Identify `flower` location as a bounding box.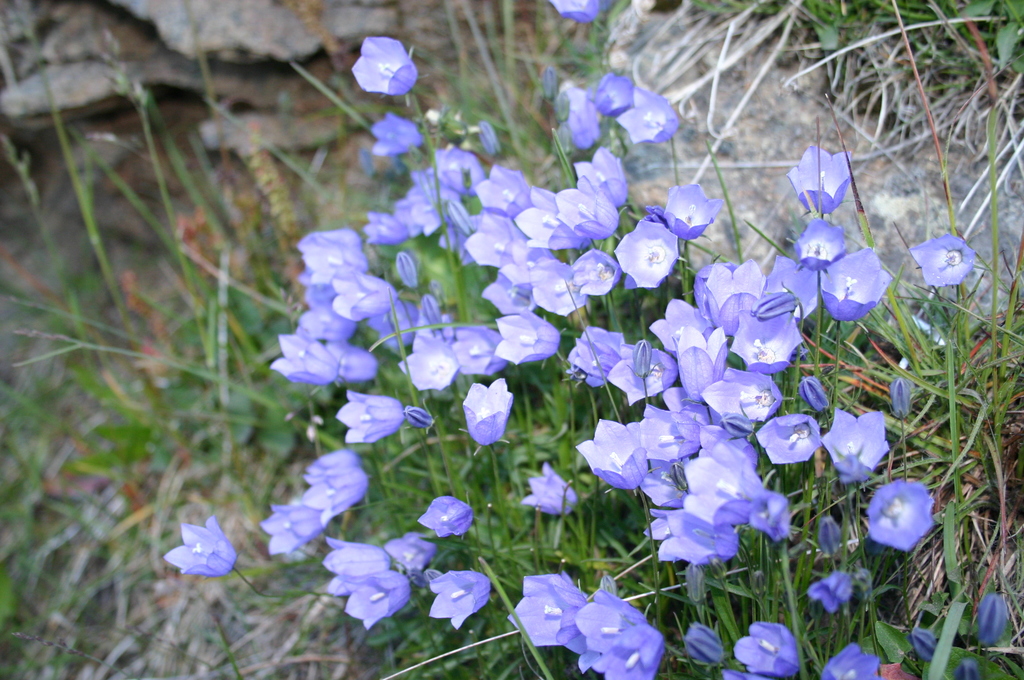
<region>545, 0, 611, 24</region>.
